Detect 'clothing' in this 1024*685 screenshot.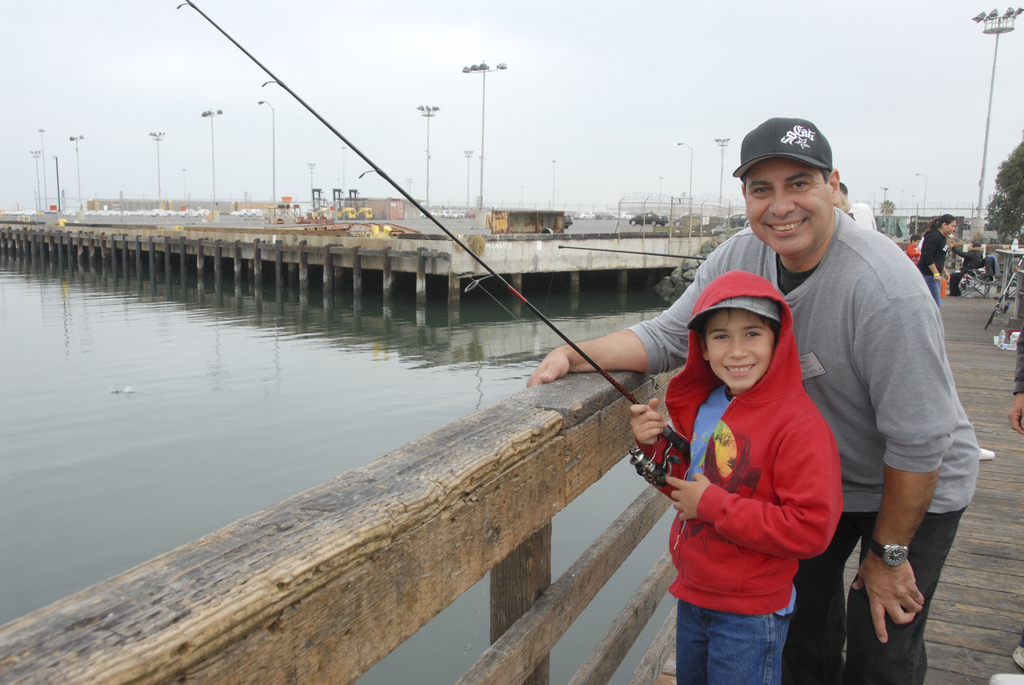
Detection: bbox(1012, 322, 1023, 649).
